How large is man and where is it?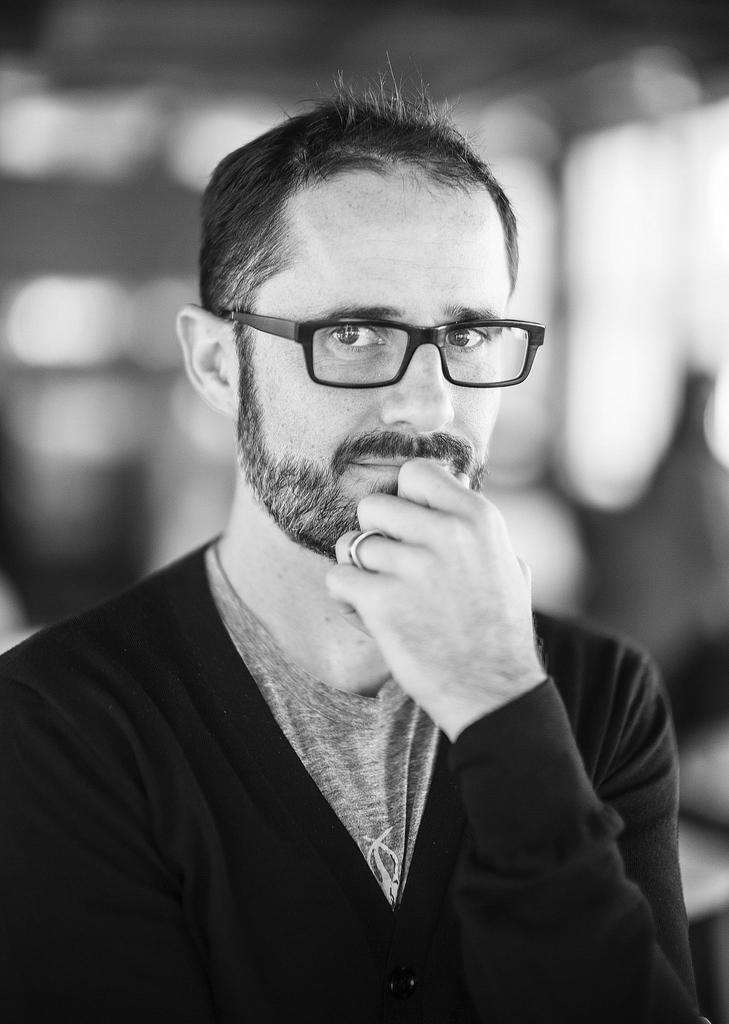
Bounding box: 0:106:701:1023.
